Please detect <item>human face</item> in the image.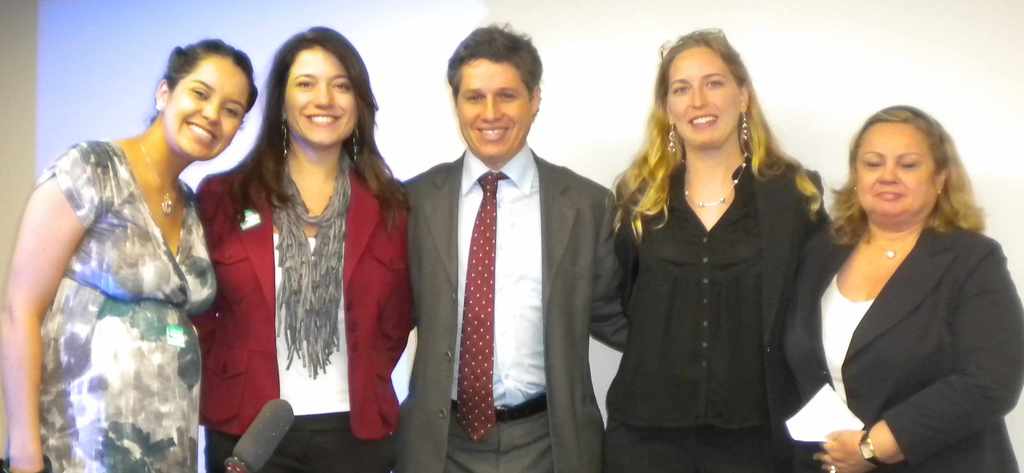
bbox(285, 48, 364, 145).
